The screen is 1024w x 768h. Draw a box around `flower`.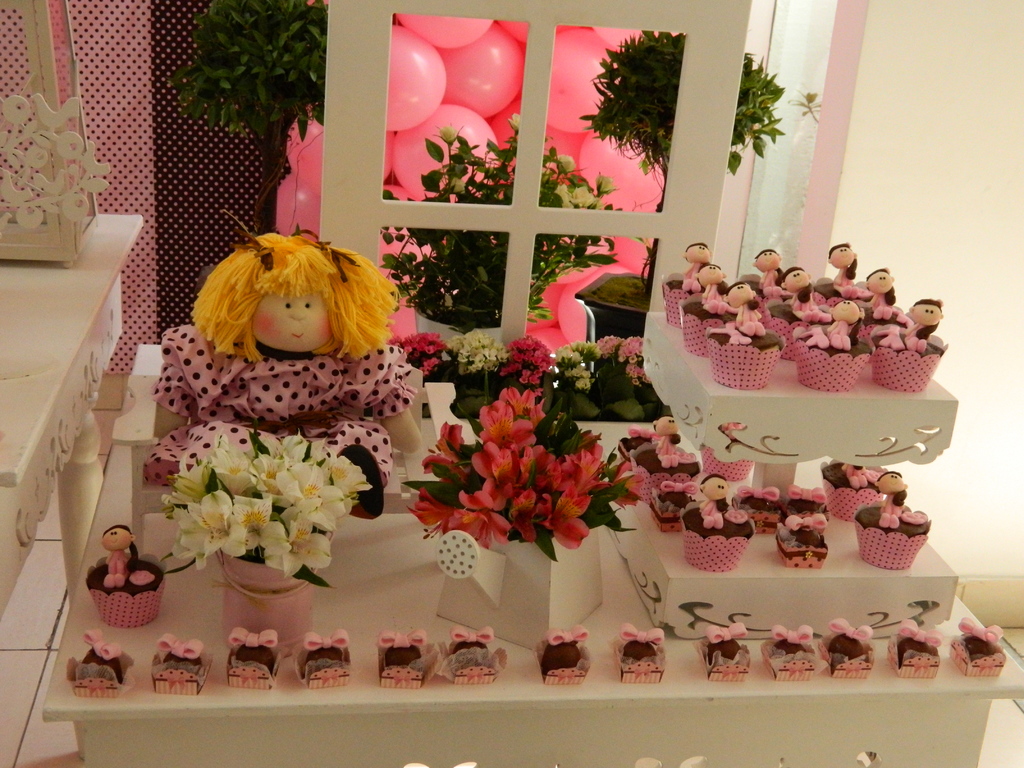
pyautogui.locateOnScreen(448, 175, 465, 201).
